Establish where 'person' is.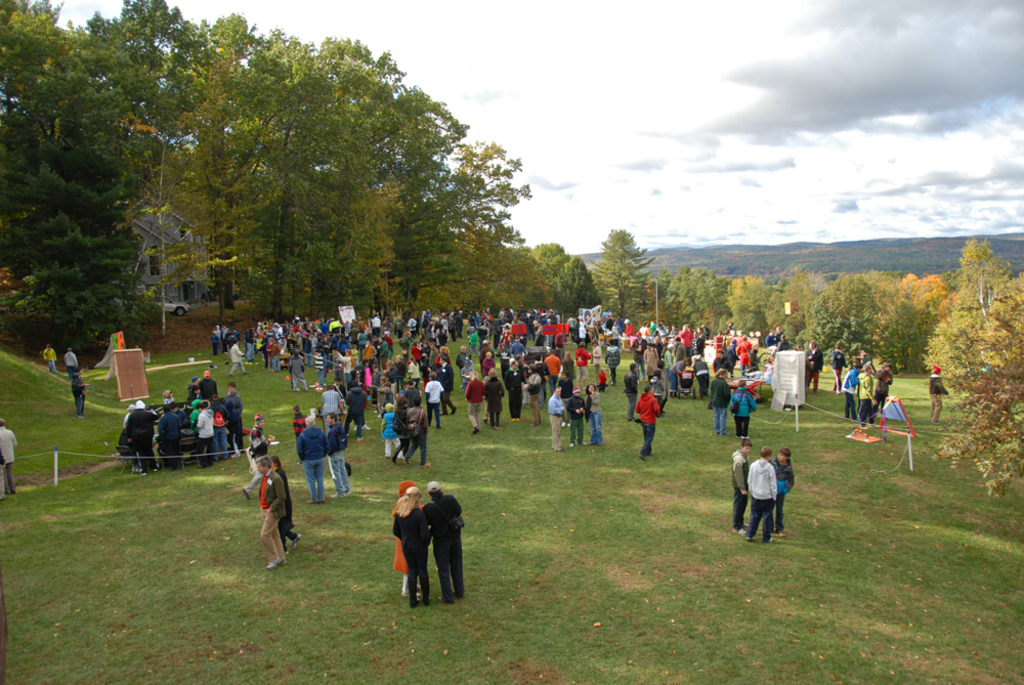
Established at rect(294, 418, 331, 503).
